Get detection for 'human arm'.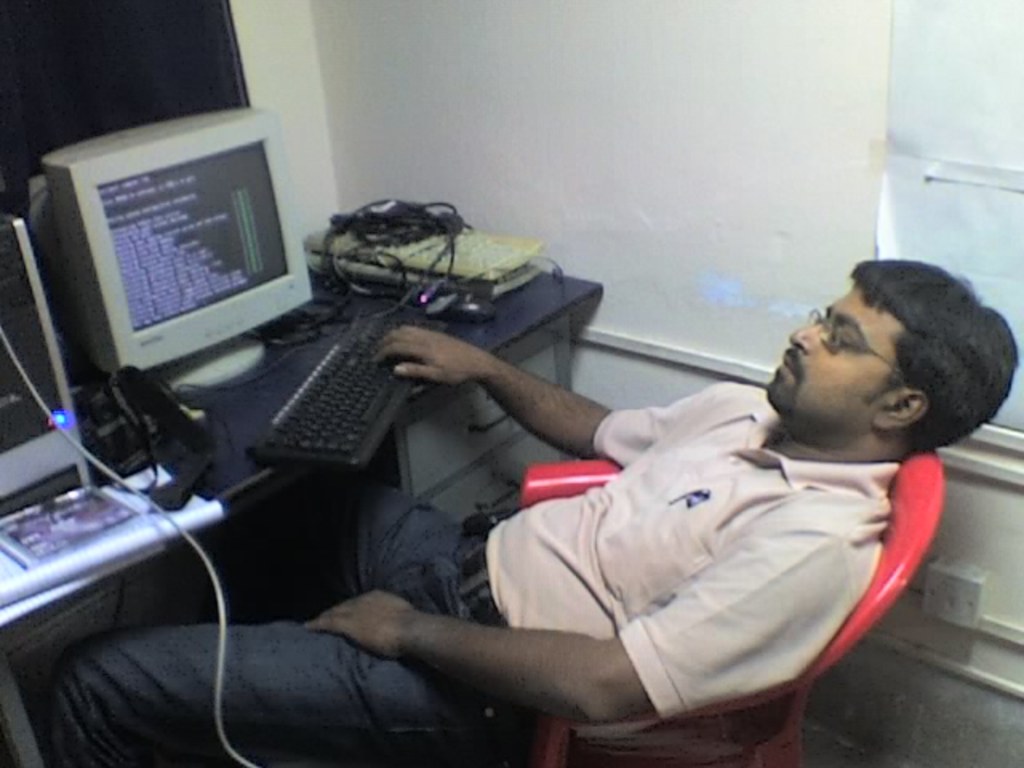
Detection: x1=362 y1=317 x2=773 y2=483.
